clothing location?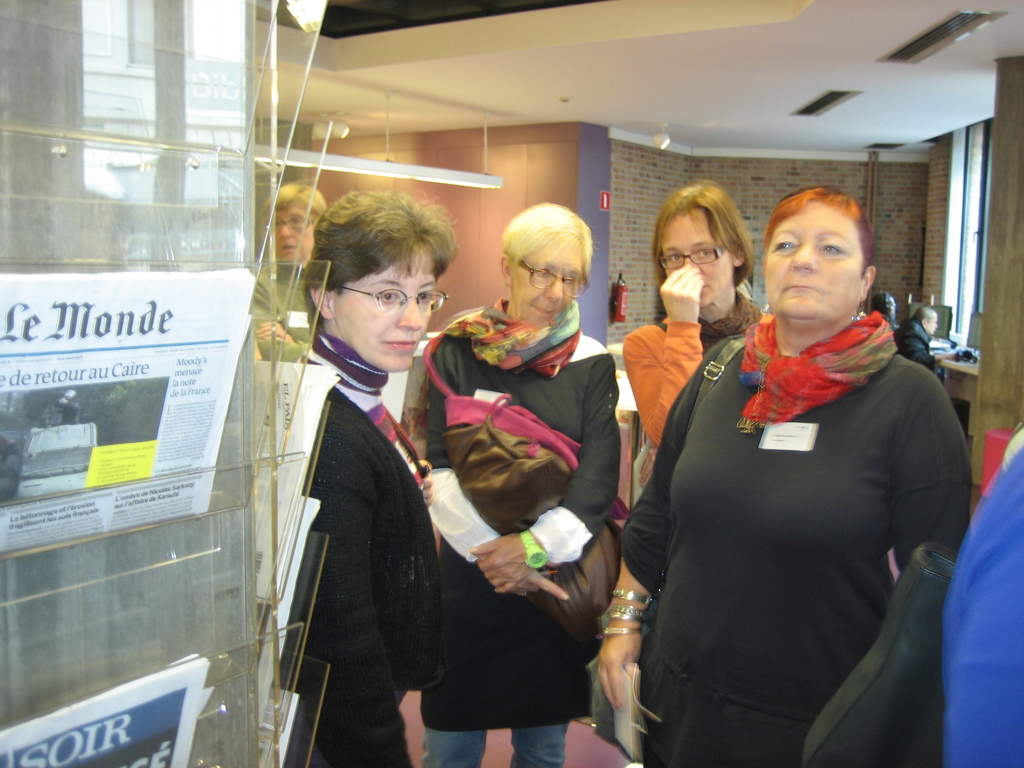
619, 300, 755, 486
